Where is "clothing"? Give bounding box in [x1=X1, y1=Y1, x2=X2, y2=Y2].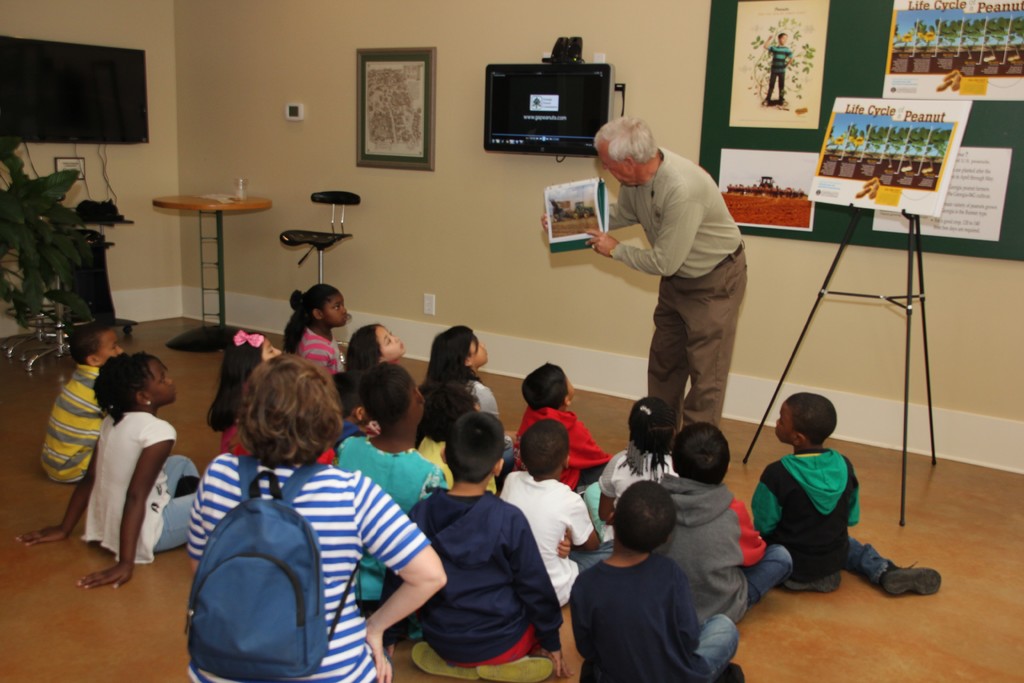
[x1=595, y1=155, x2=752, y2=461].
